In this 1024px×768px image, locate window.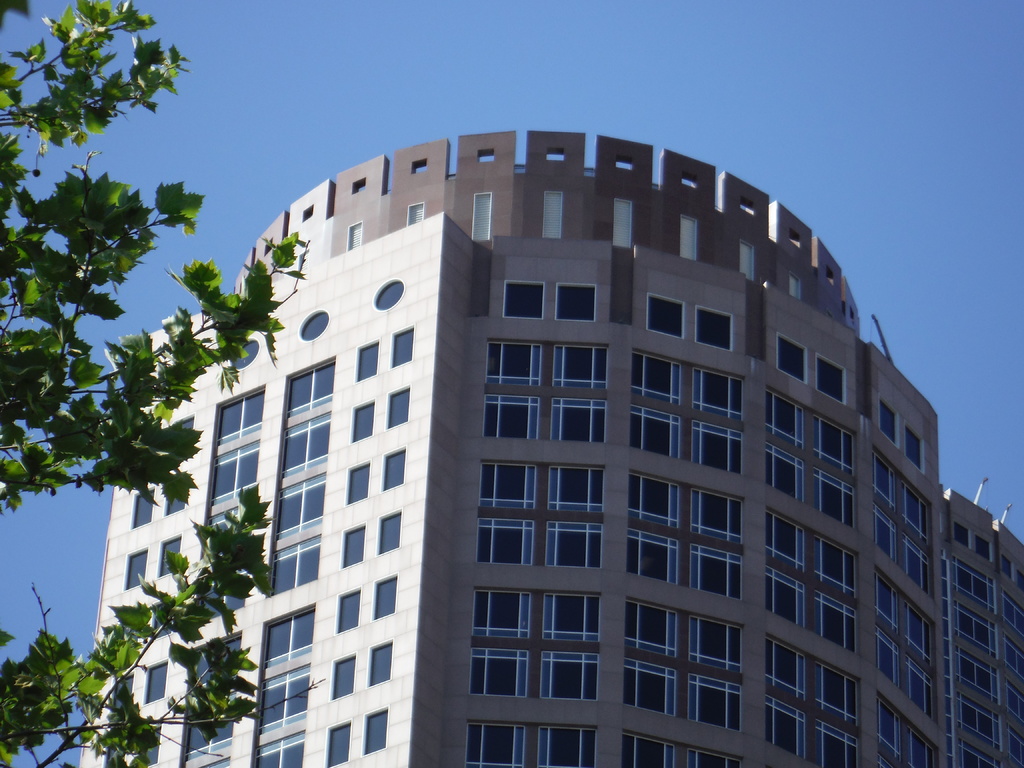
Bounding box: [611, 725, 678, 767].
